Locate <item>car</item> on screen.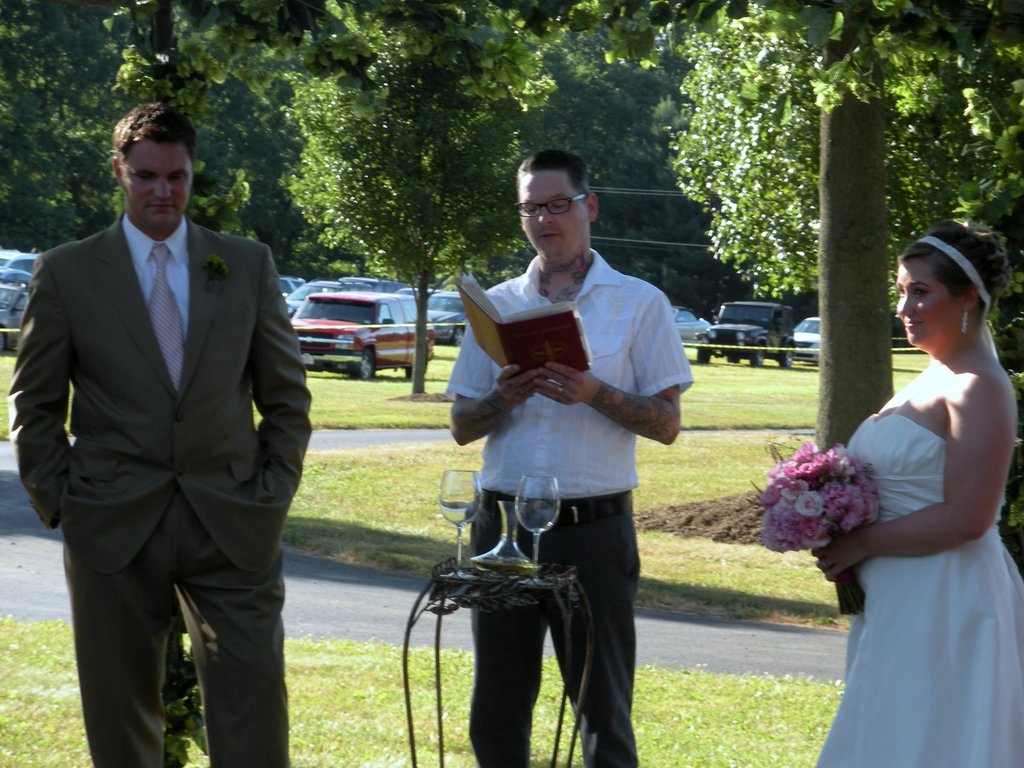
On screen at {"left": 795, "top": 316, "right": 819, "bottom": 364}.
